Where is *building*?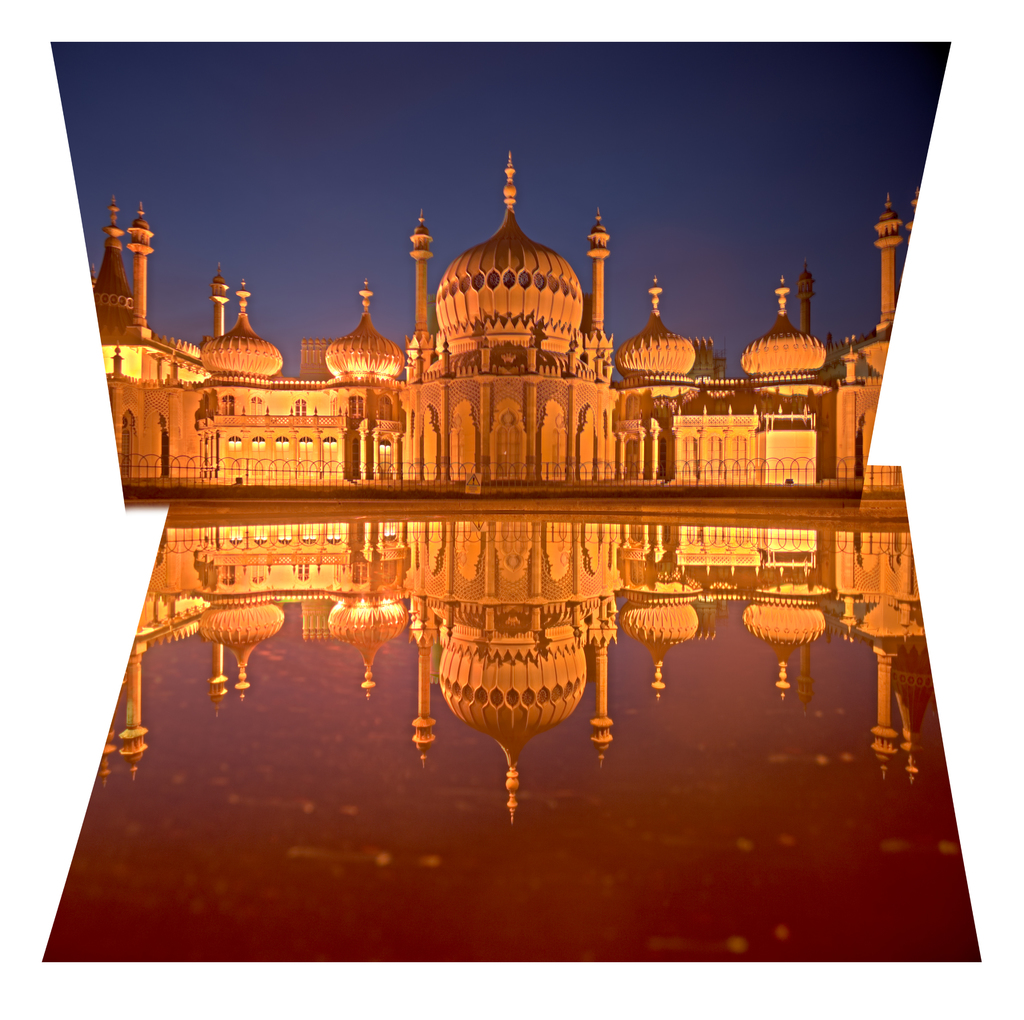
locate(95, 149, 921, 484).
